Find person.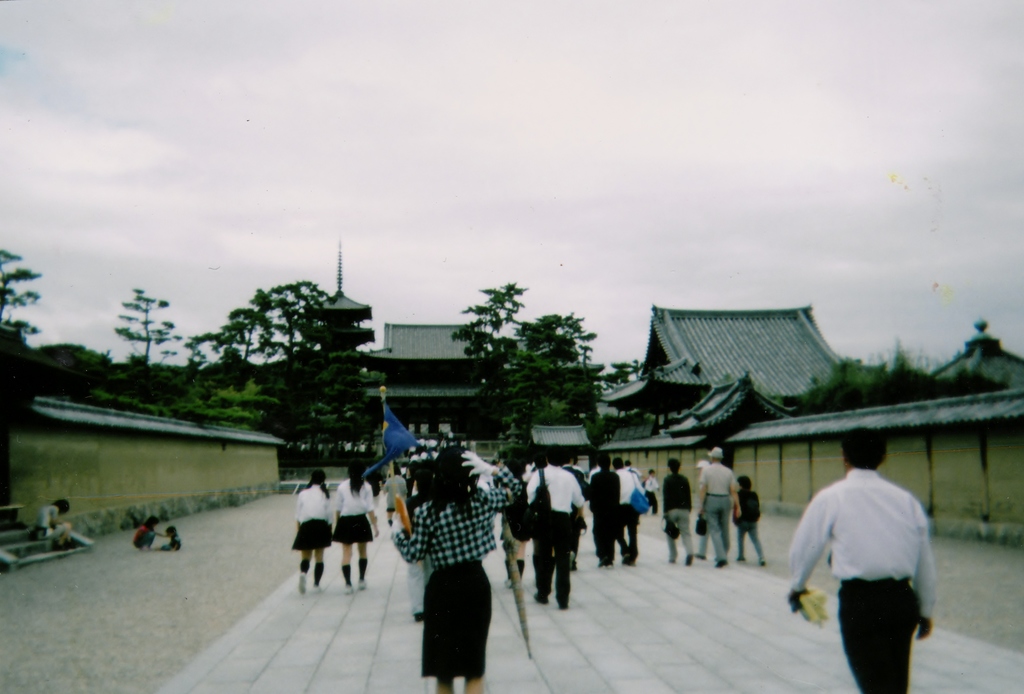
(162, 519, 184, 548).
